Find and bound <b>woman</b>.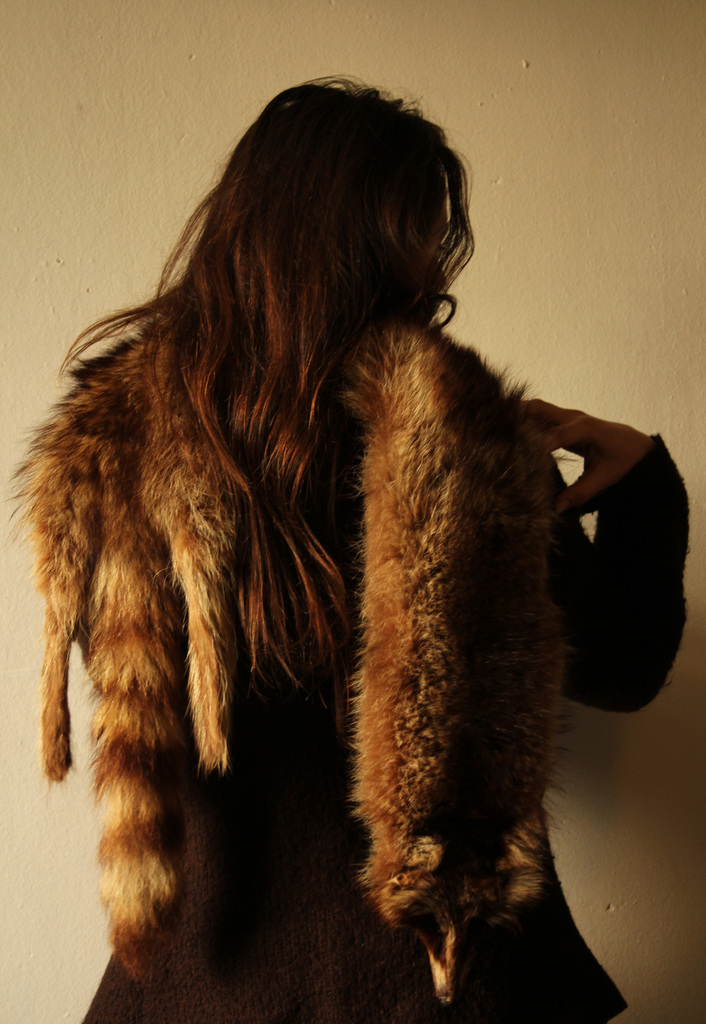
Bound: pyautogui.locateOnScreen(42, 72, 675, 1008).
